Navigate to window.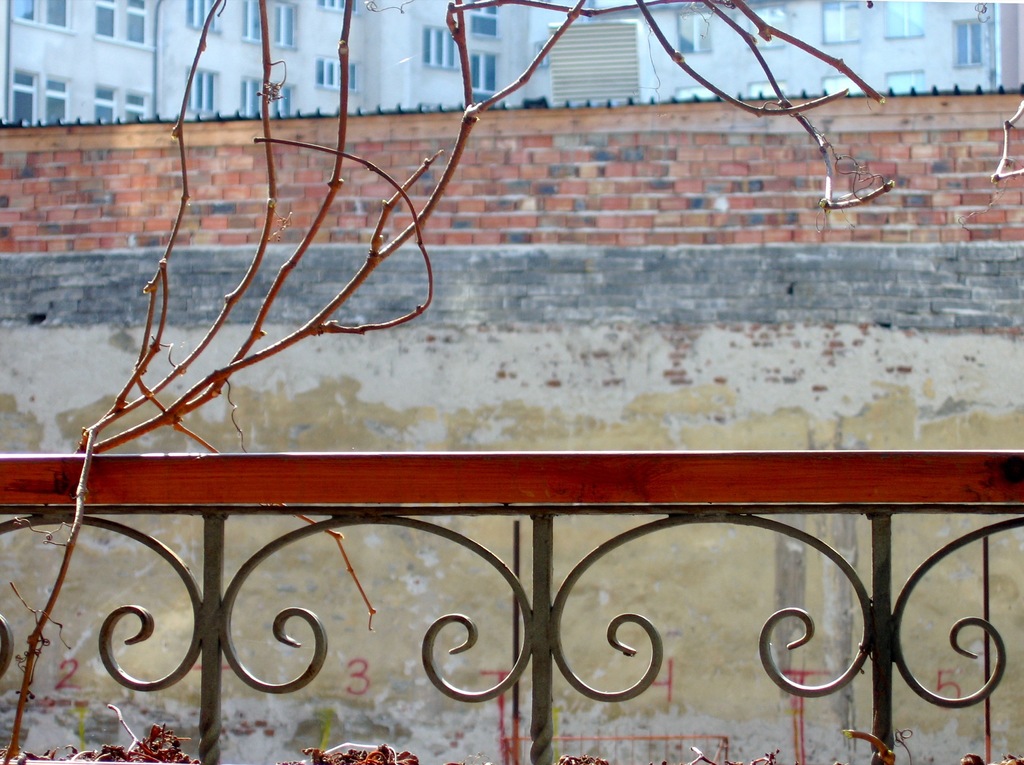
Navigation target: [x1=421, y1=24, x2=457, y2=68].
